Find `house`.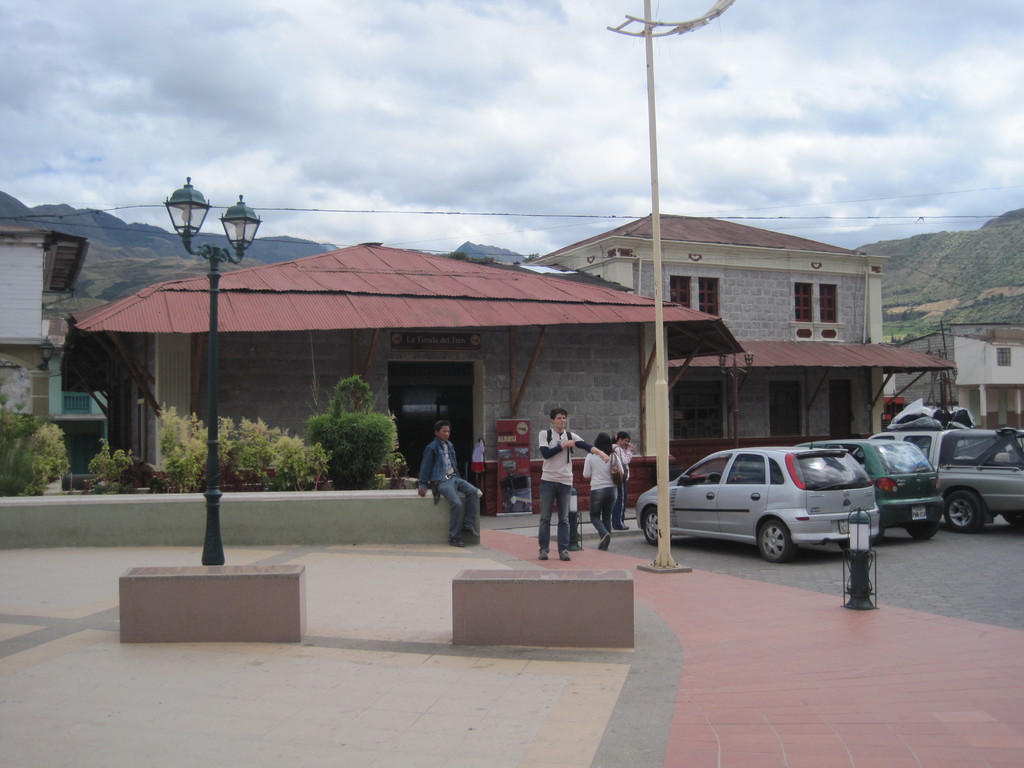
{"left": 87, "top": 233, "right": 753, "bottom": 518}.
